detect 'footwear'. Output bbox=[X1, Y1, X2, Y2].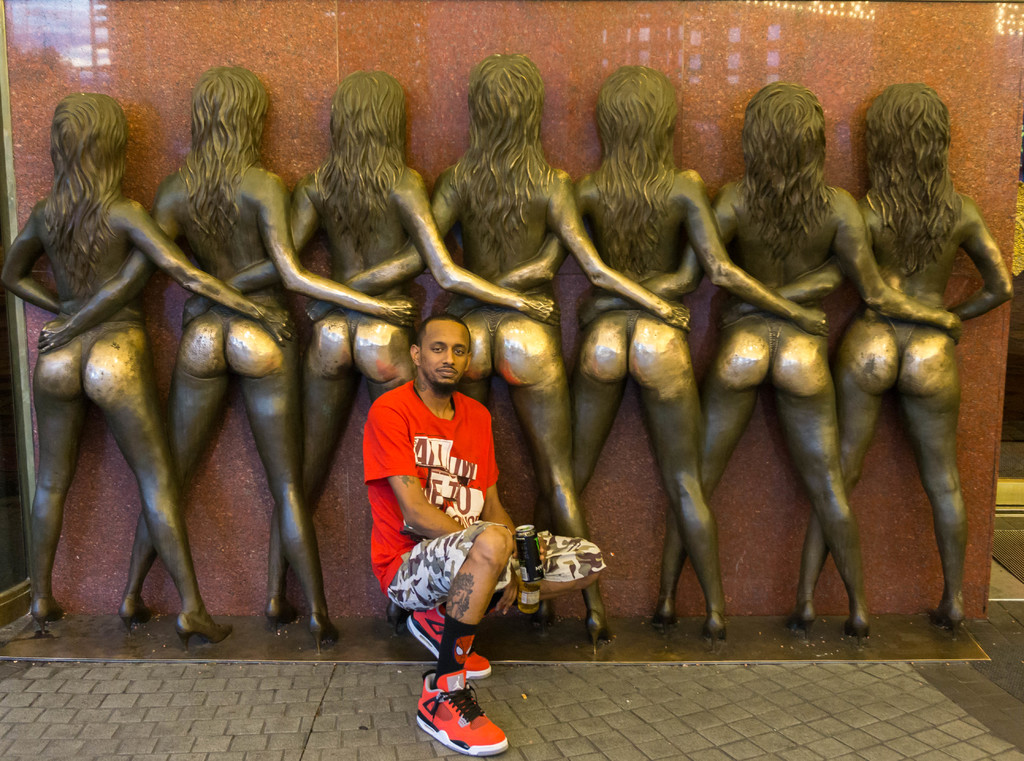
bbox=[415, 672, 513, 758].
